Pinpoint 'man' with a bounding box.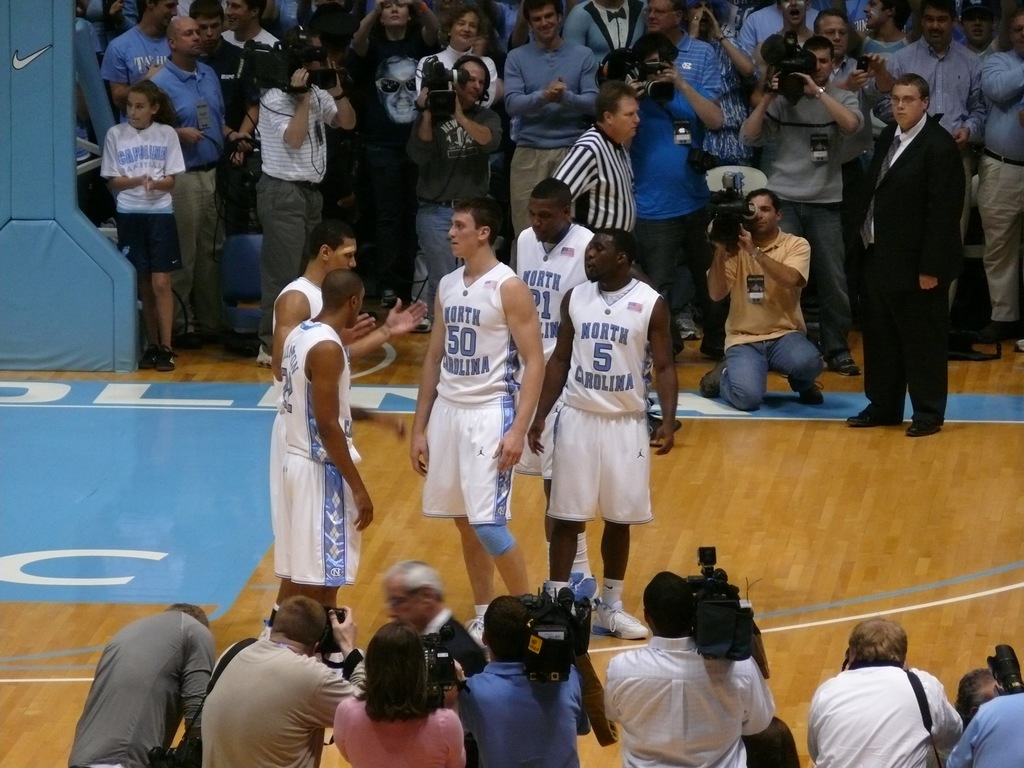
region(258, 223, 428, 636).
